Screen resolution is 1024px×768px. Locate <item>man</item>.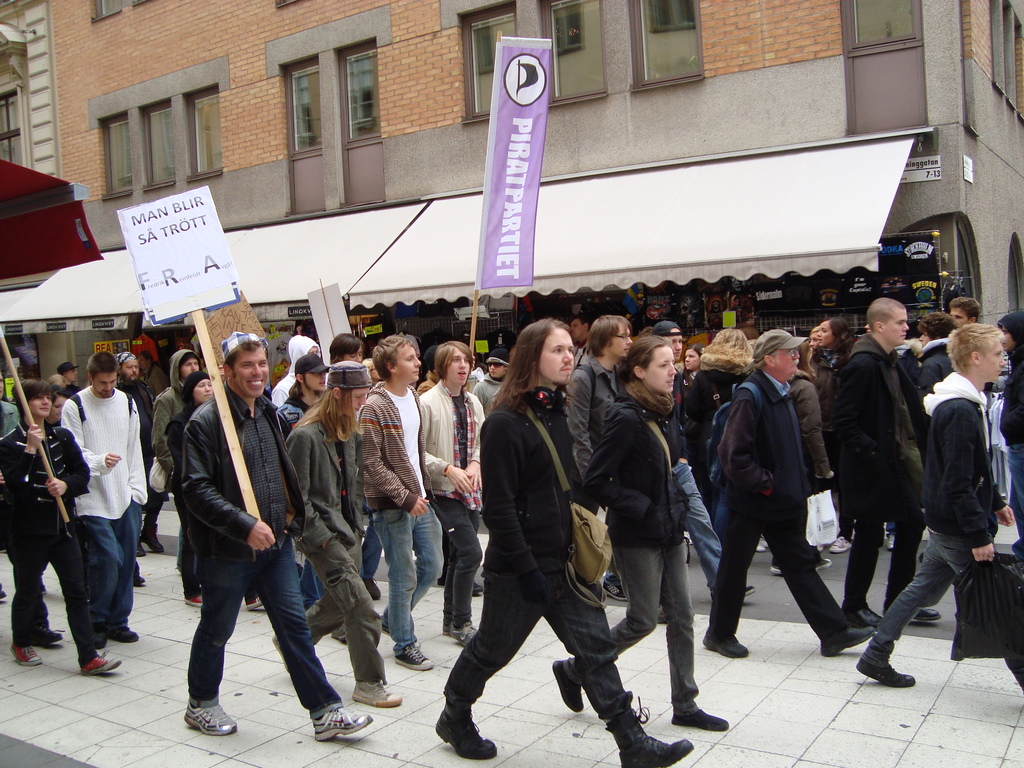
left=287, top=361, right=401, bottom=712.
